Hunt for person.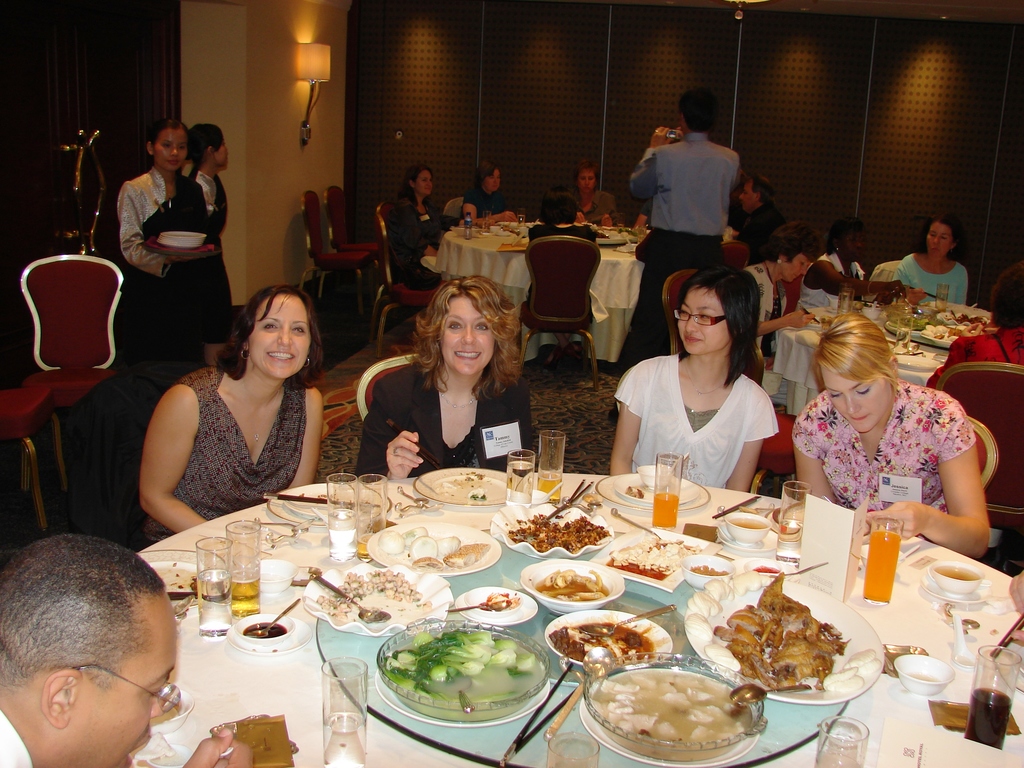
Hunted down at <bbox>109, 124, 196, 365</bbox>.
